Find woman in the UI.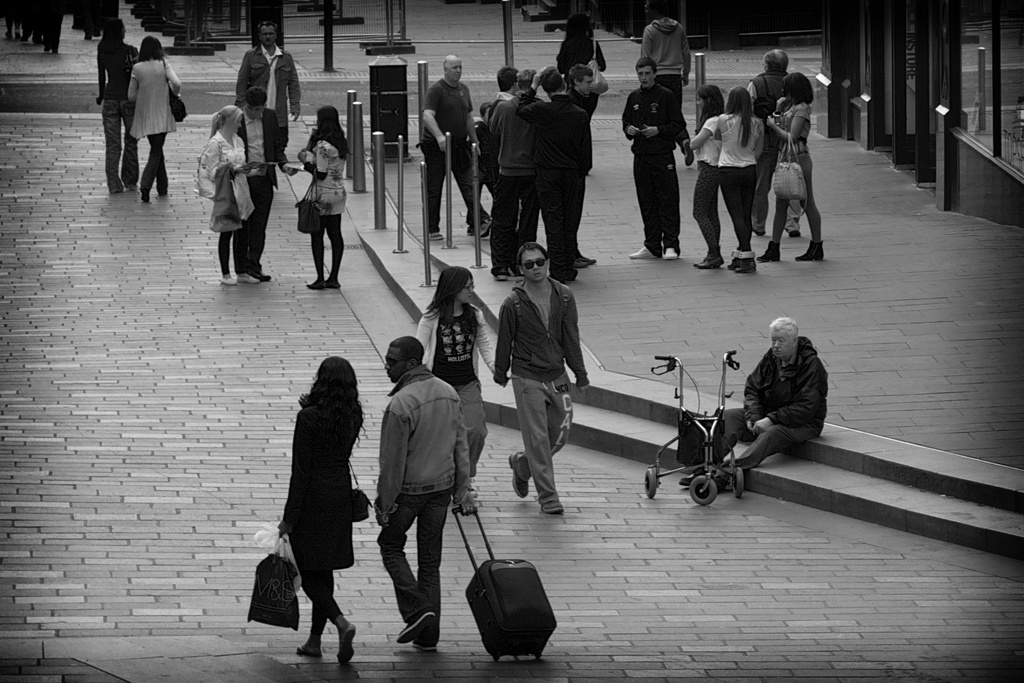
UI element at Rect(755, 73, 830, 267).
